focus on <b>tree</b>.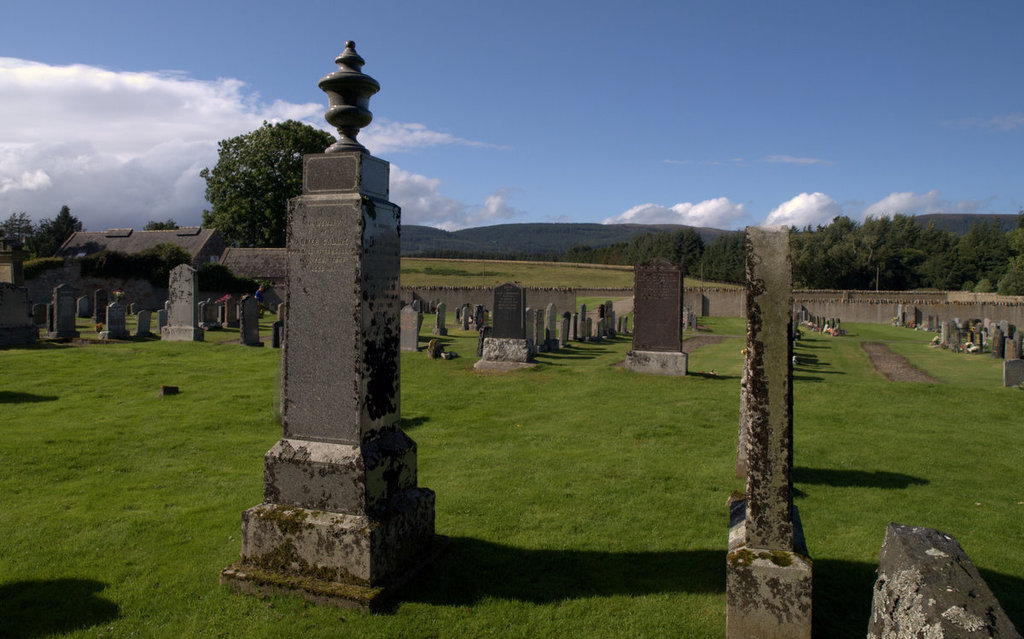
Focused at bbox(32, 200, 80, 250).
